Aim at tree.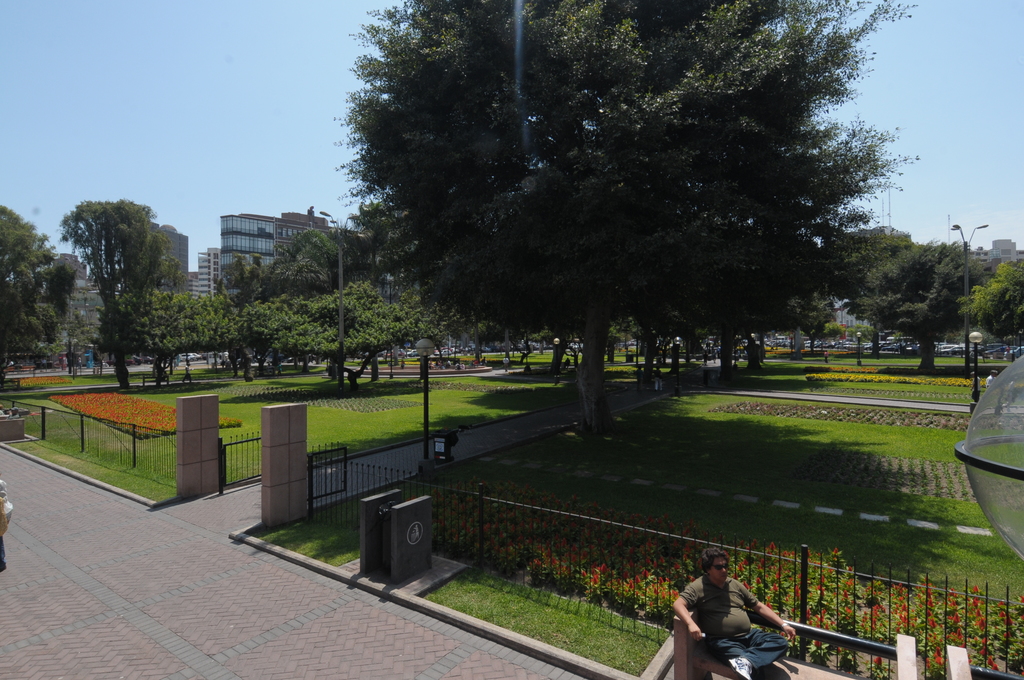
Aimed at region(830, 222, 909, 345).
